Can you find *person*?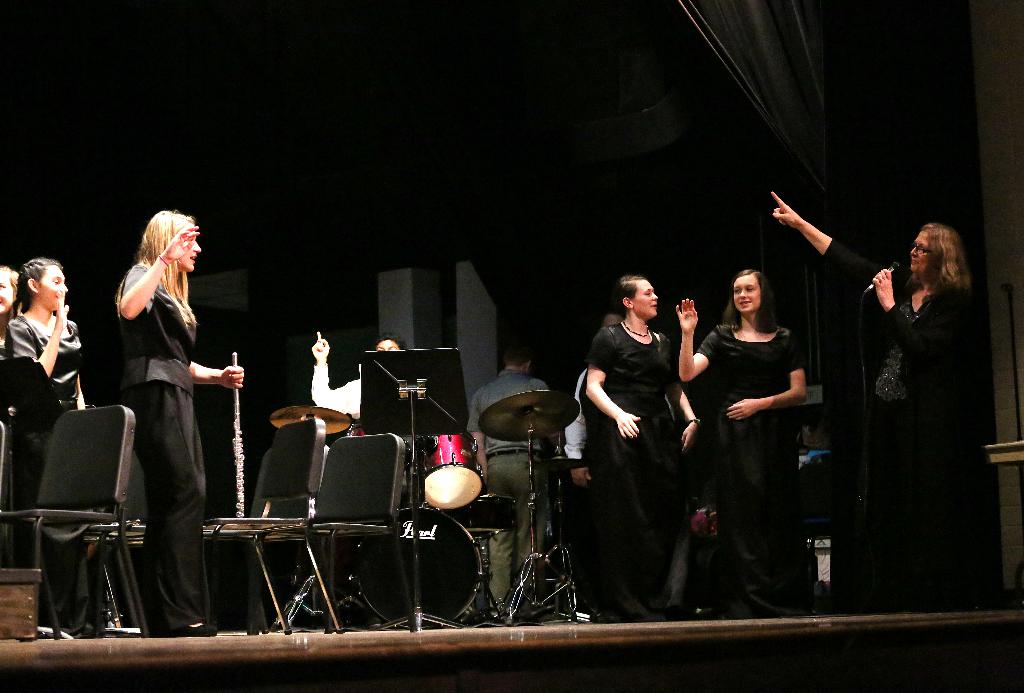
Yes, bounding box: bbox(671, 261, 810, 617).
